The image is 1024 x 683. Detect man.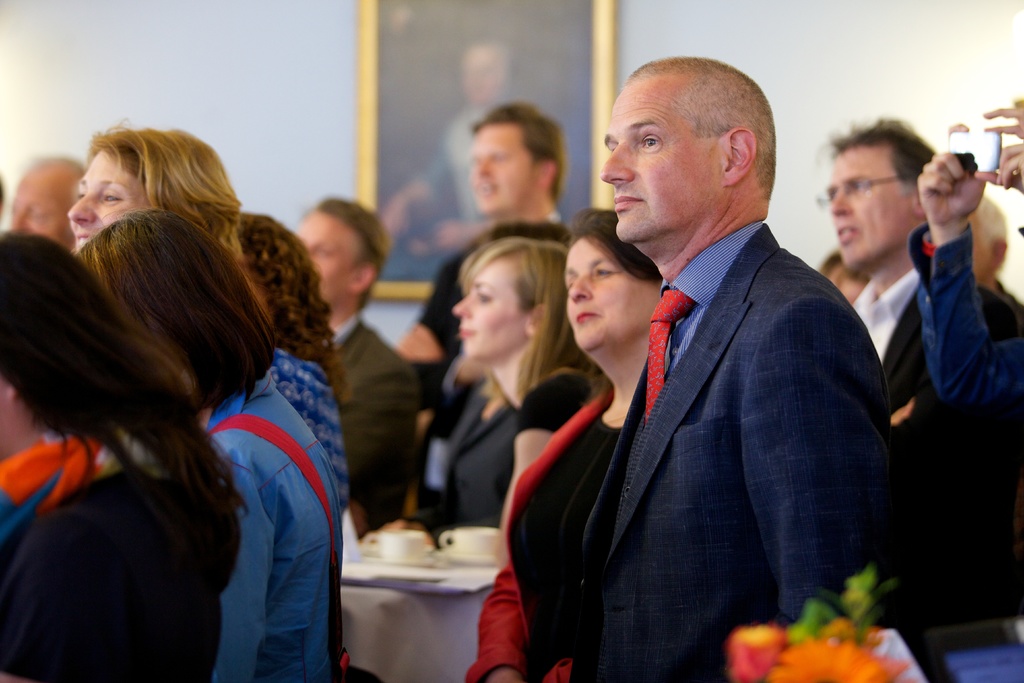
Detection: Rect(970, 193, 1020, 308).
